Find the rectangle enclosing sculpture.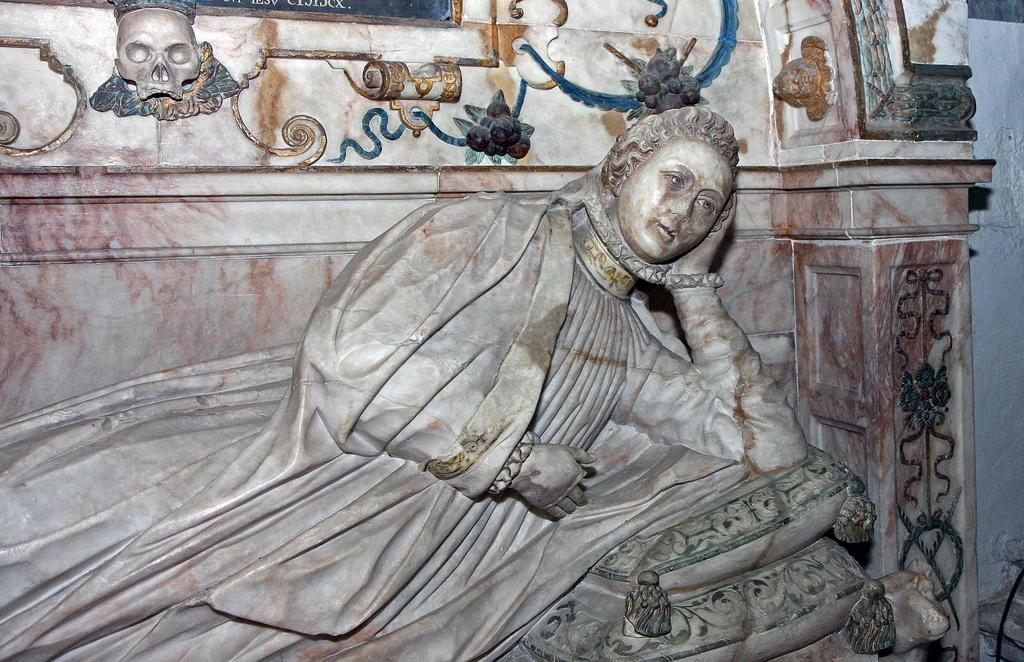
locate(100, 13, 202, 103).
